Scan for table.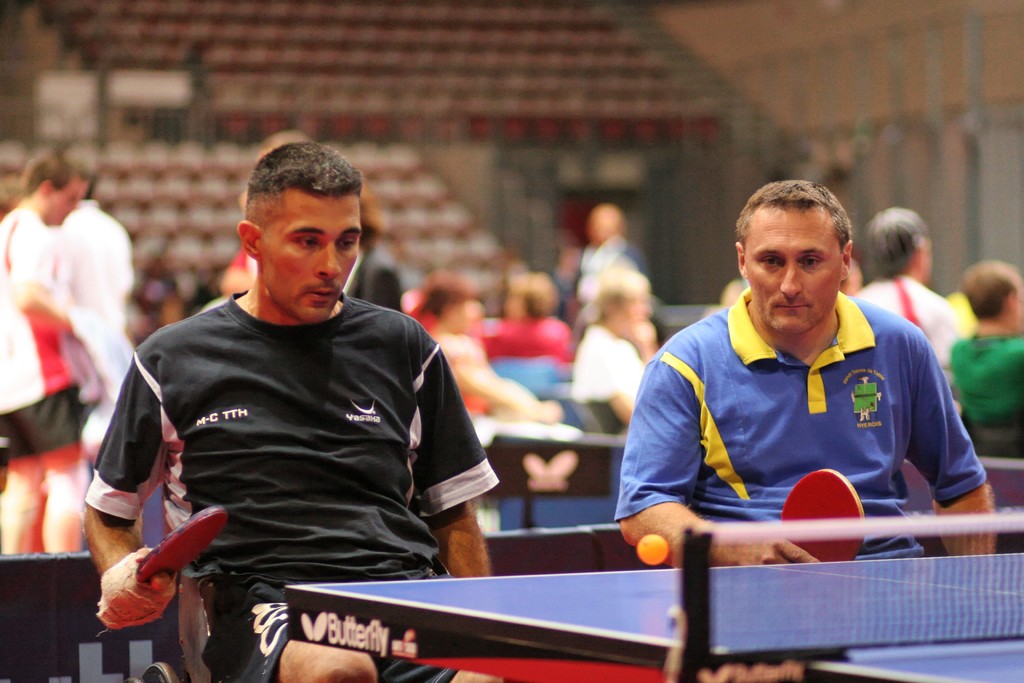
Scan result: [496, 407, 625, 562].
